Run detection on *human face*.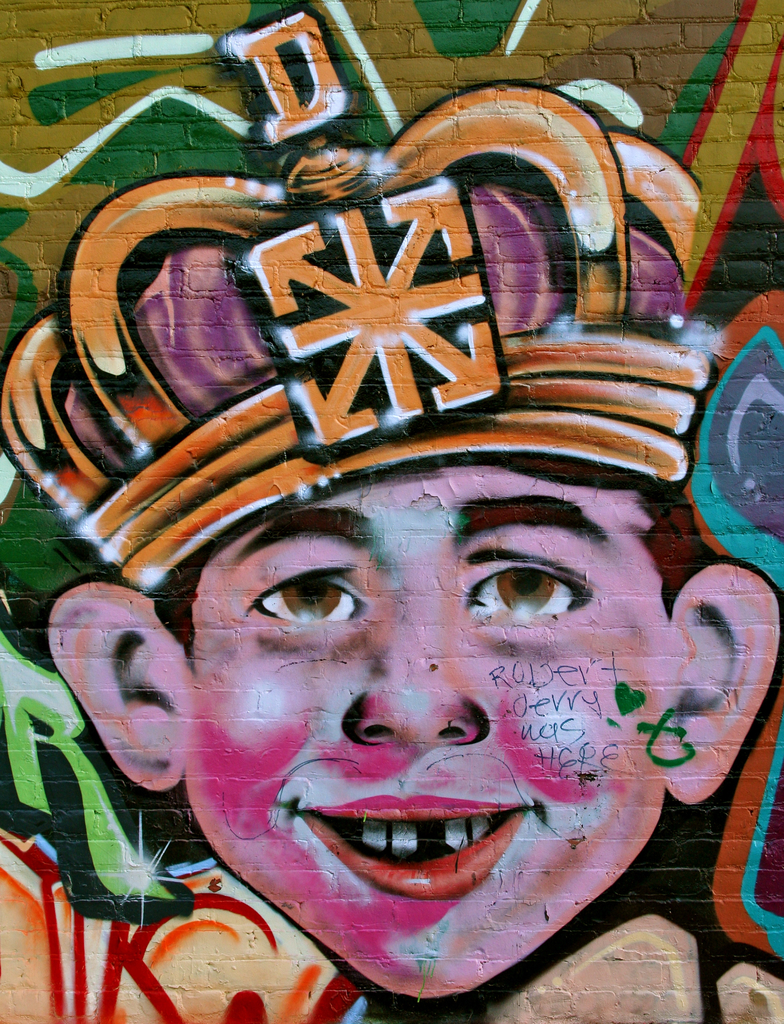
Result: (left=183, top=463, right=666, bottom=1000).
